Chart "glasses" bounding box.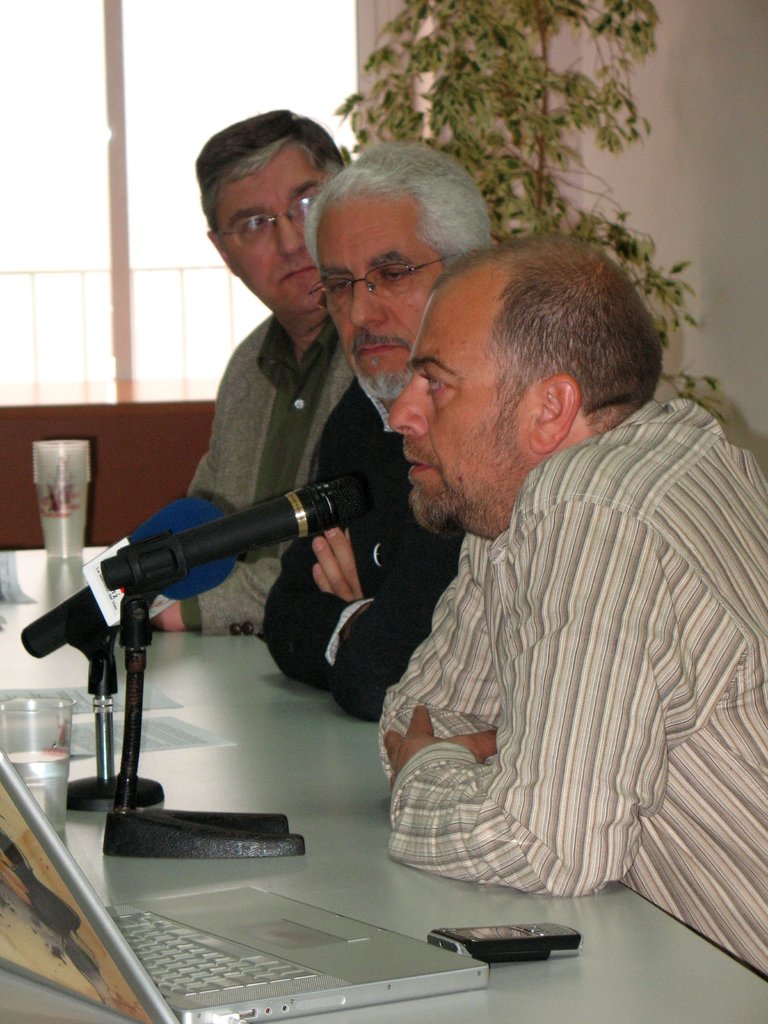
Charted: {"x1": 210, "y1": 189, "x2": 324, "y2": 251}.
